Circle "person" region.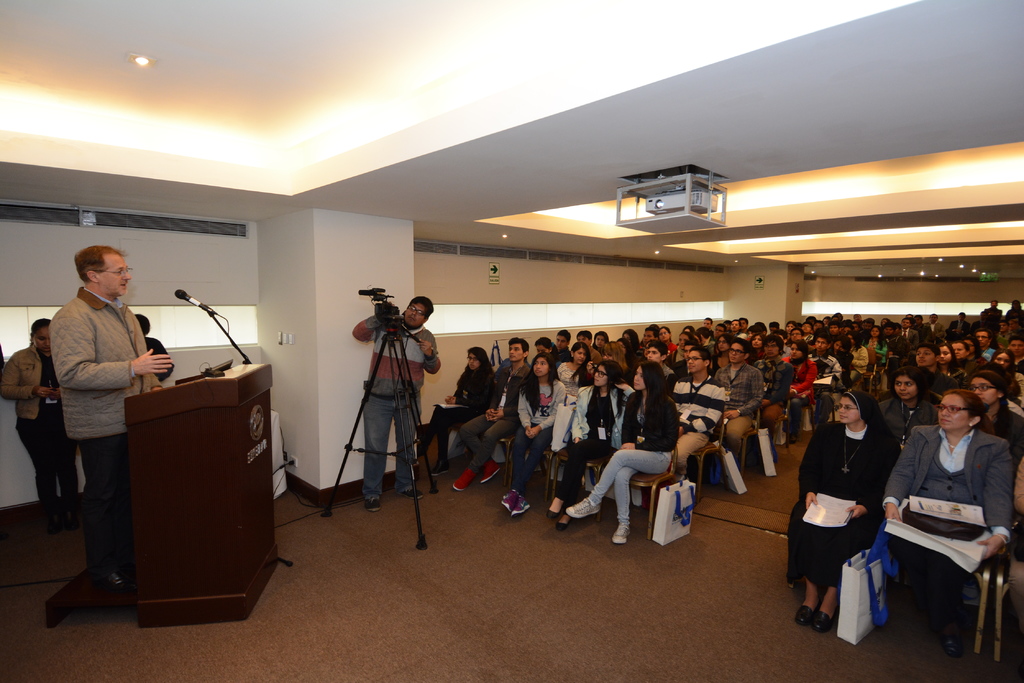
Region: 453,336,538,485.
